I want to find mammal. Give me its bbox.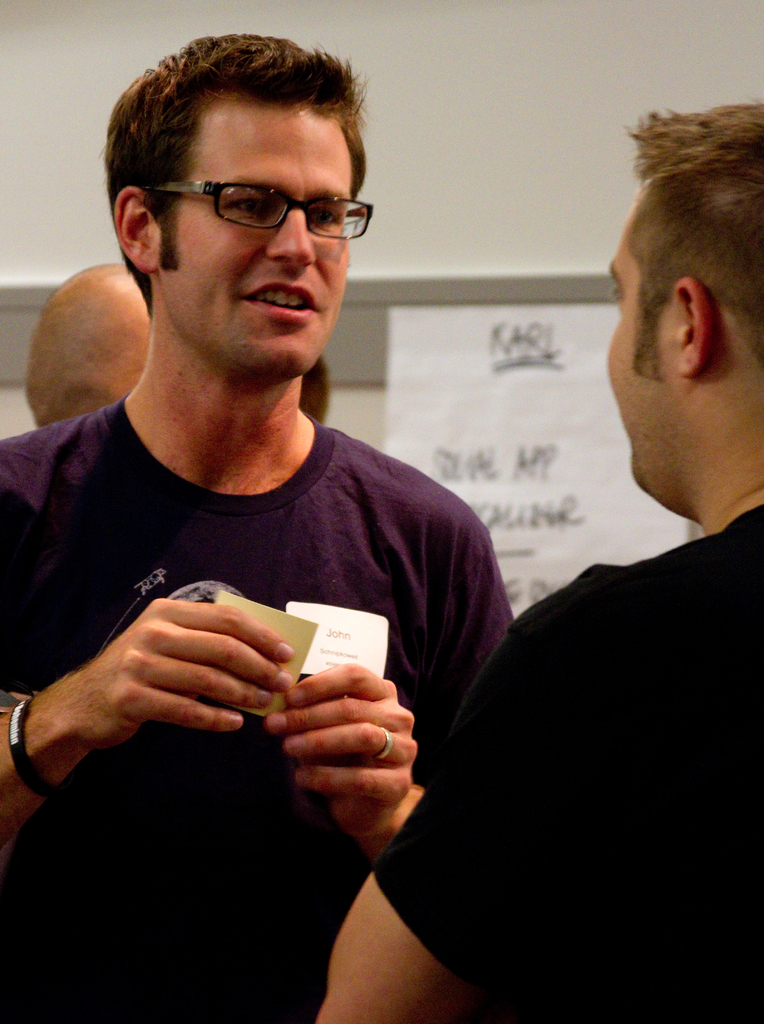
BBox(0, 76, 550, 974).
